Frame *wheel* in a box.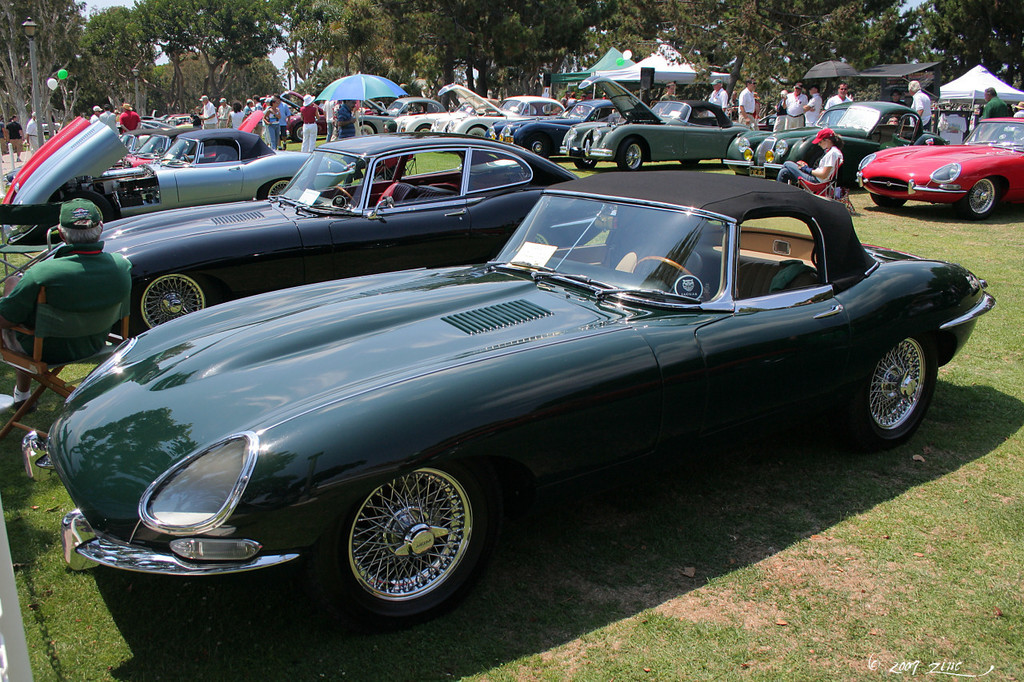
<region>62, 189, 114, 221</region>.
